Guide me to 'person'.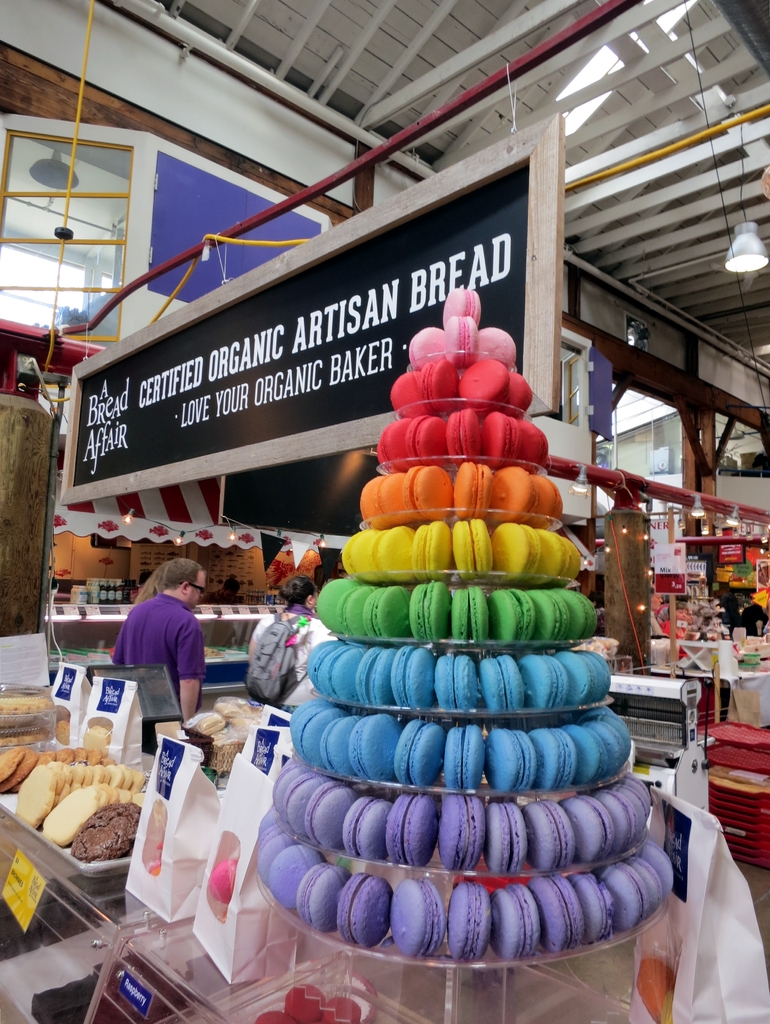
Guidance: select_region(113, 549, 210, 745).
